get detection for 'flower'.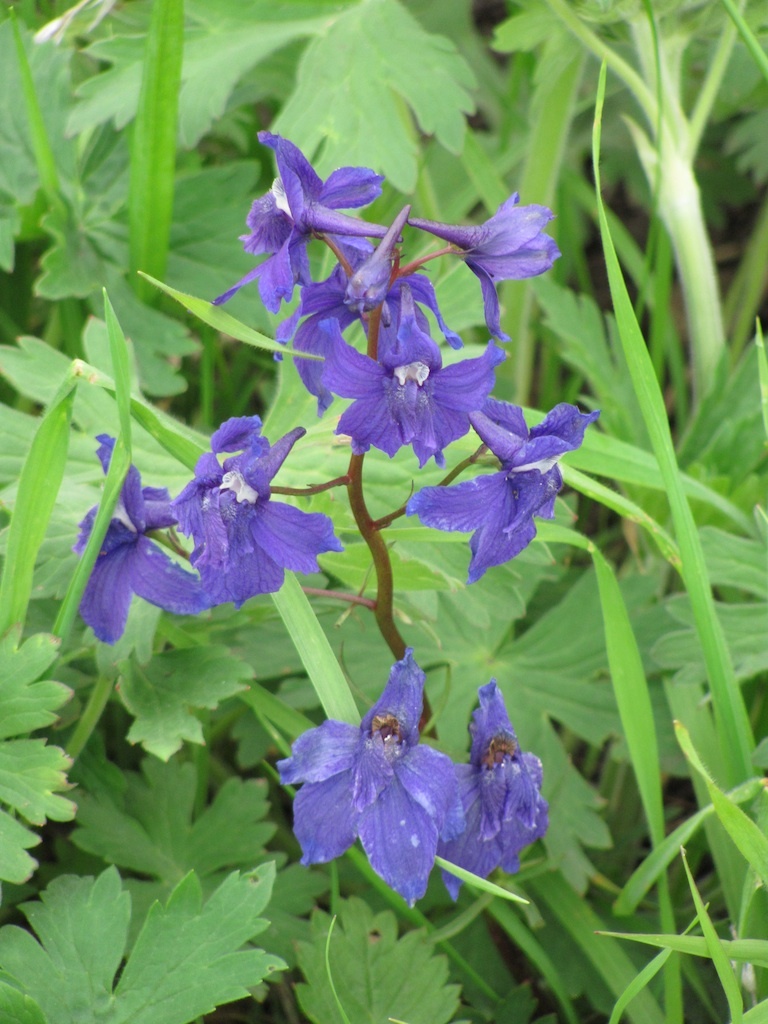
Detection: box(173, 413, 336, 601).
